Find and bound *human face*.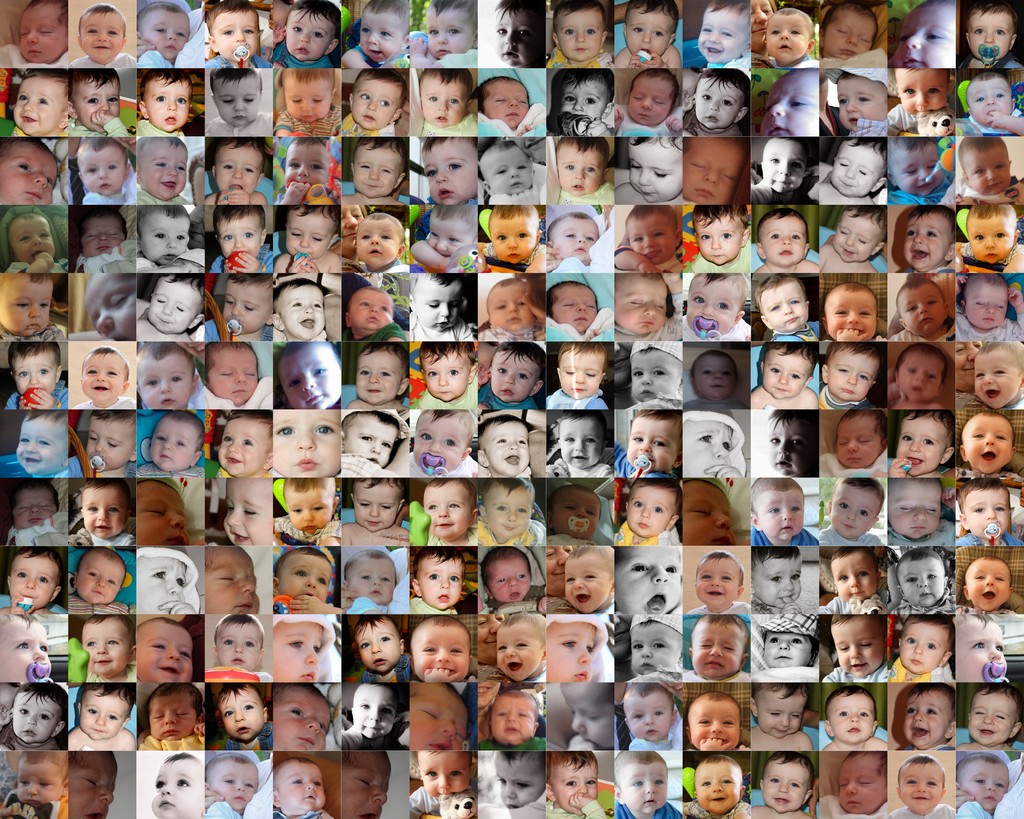
Bound: 10,489,60,527.
